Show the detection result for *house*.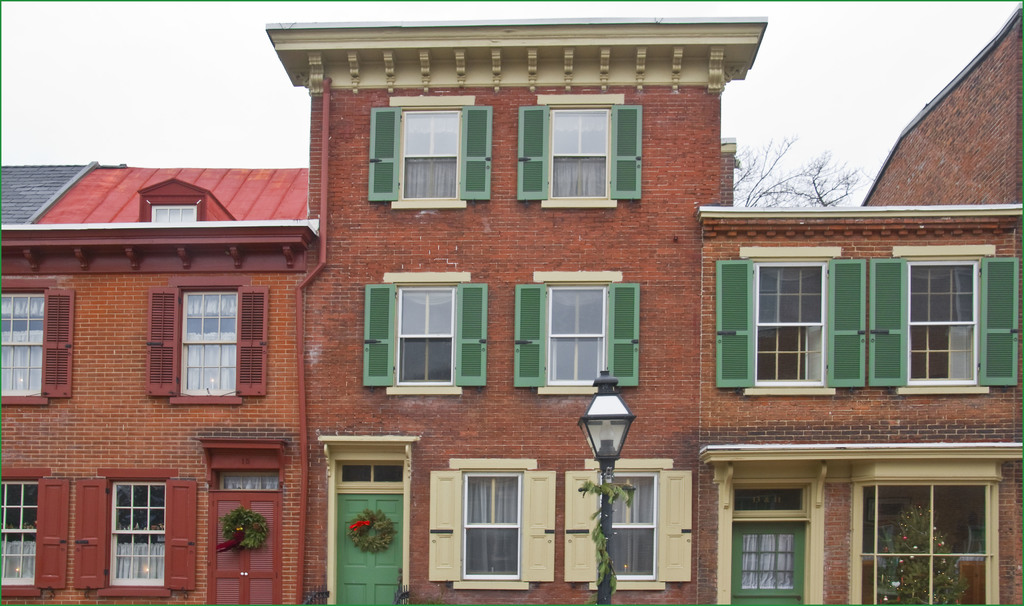
left=0, top=1, right=1023, bottom=605.
